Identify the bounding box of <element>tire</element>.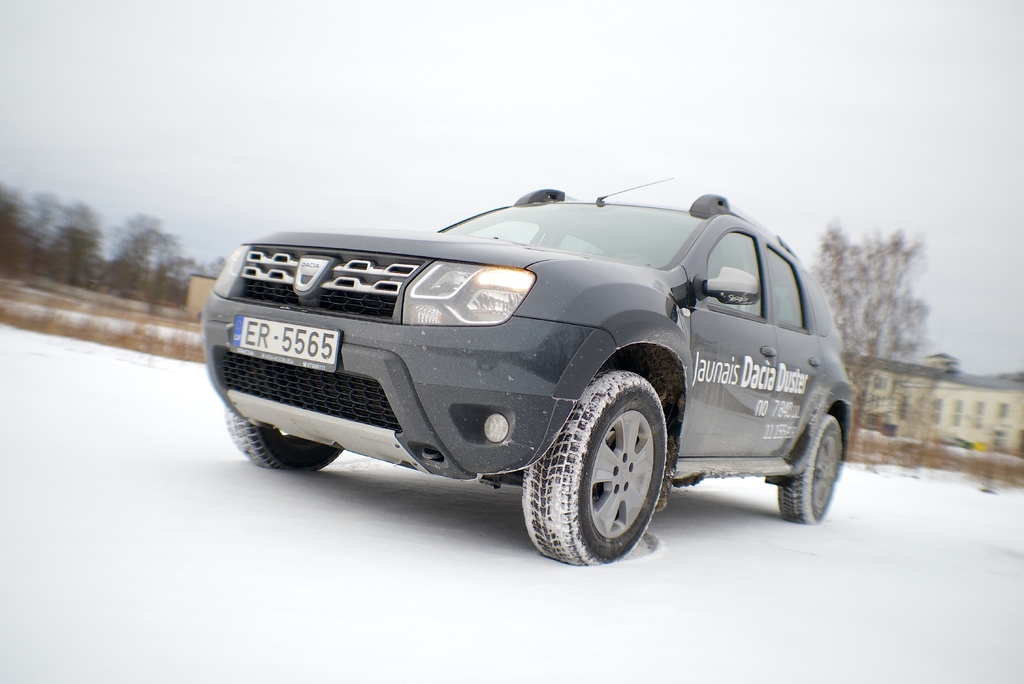
{"x1": 223, "y1": 403, "x2": 344, "y2": 475}.
